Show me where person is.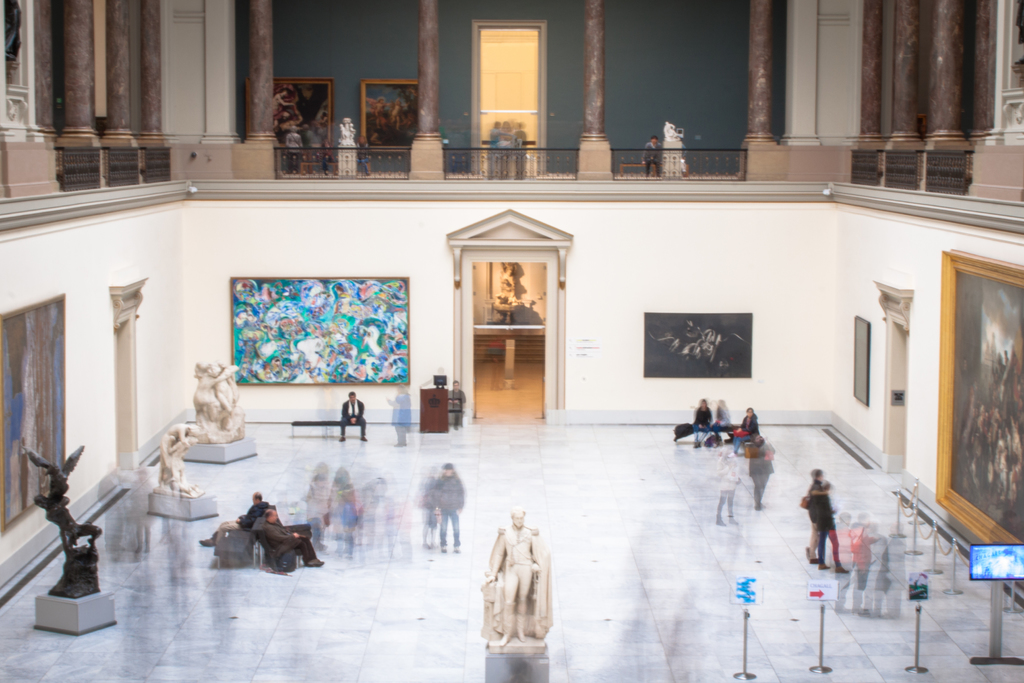
person is at bbox=(202, 490, 265, 547).
